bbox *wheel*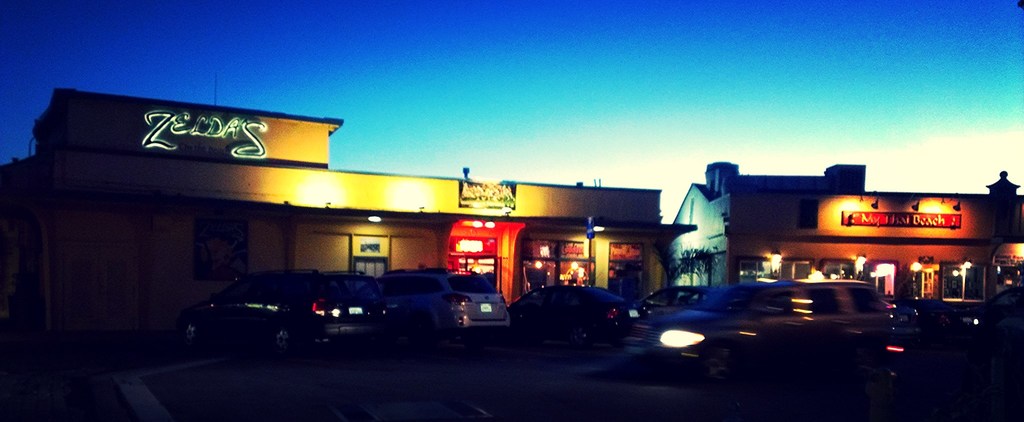
569/325/589/350
